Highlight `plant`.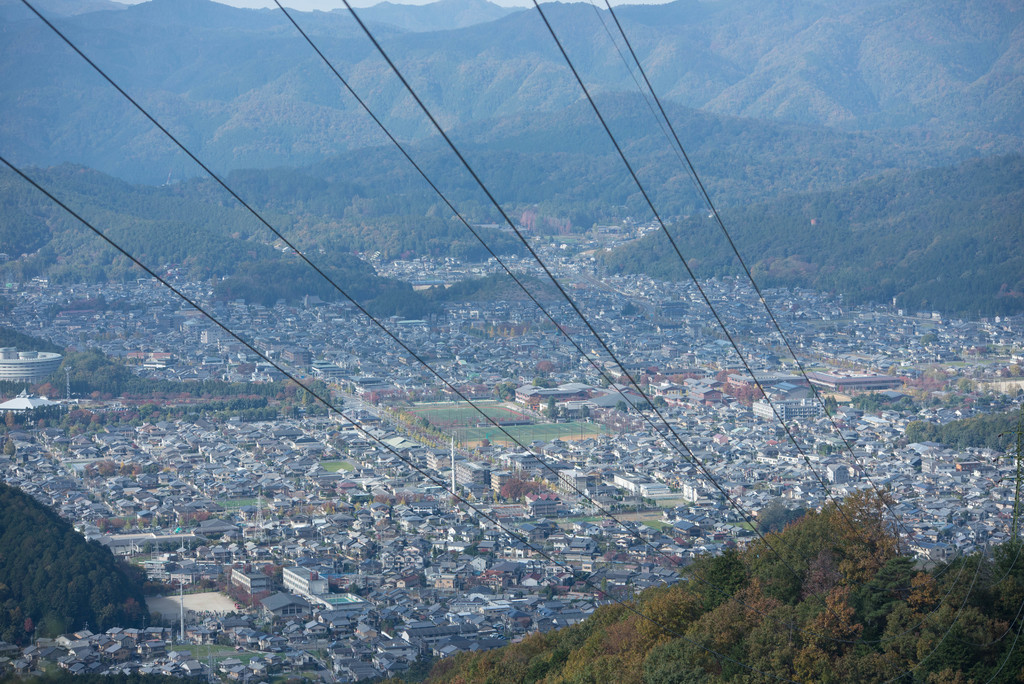
Highlighted region: x1=454 y1=272 x2=546 y2=296.
